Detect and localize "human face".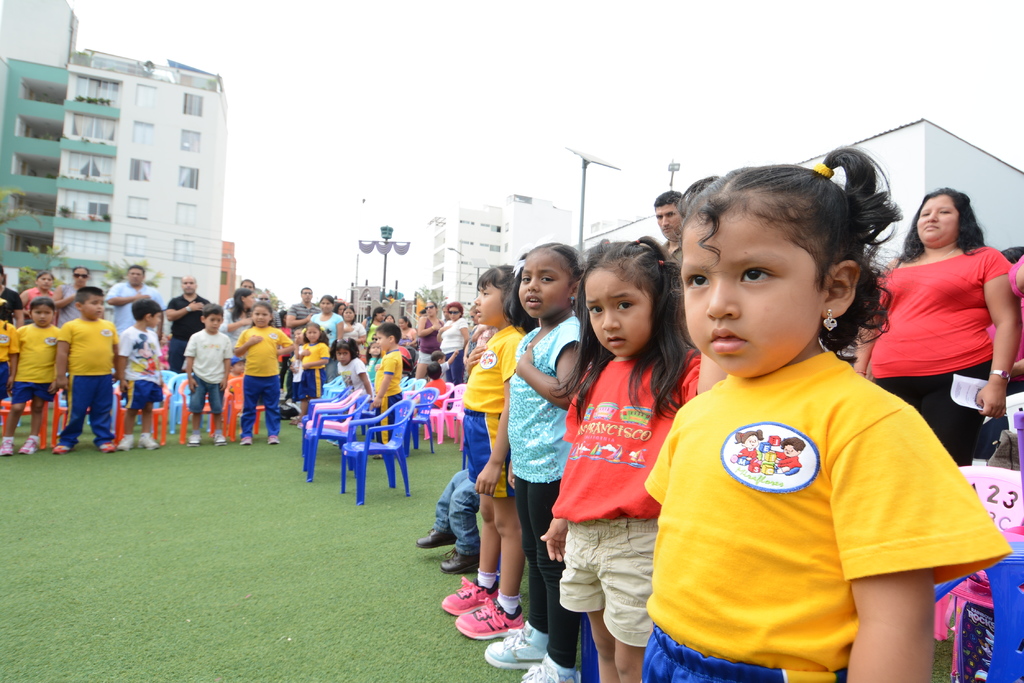
Localized at <box>374,311,386,321</box>.
